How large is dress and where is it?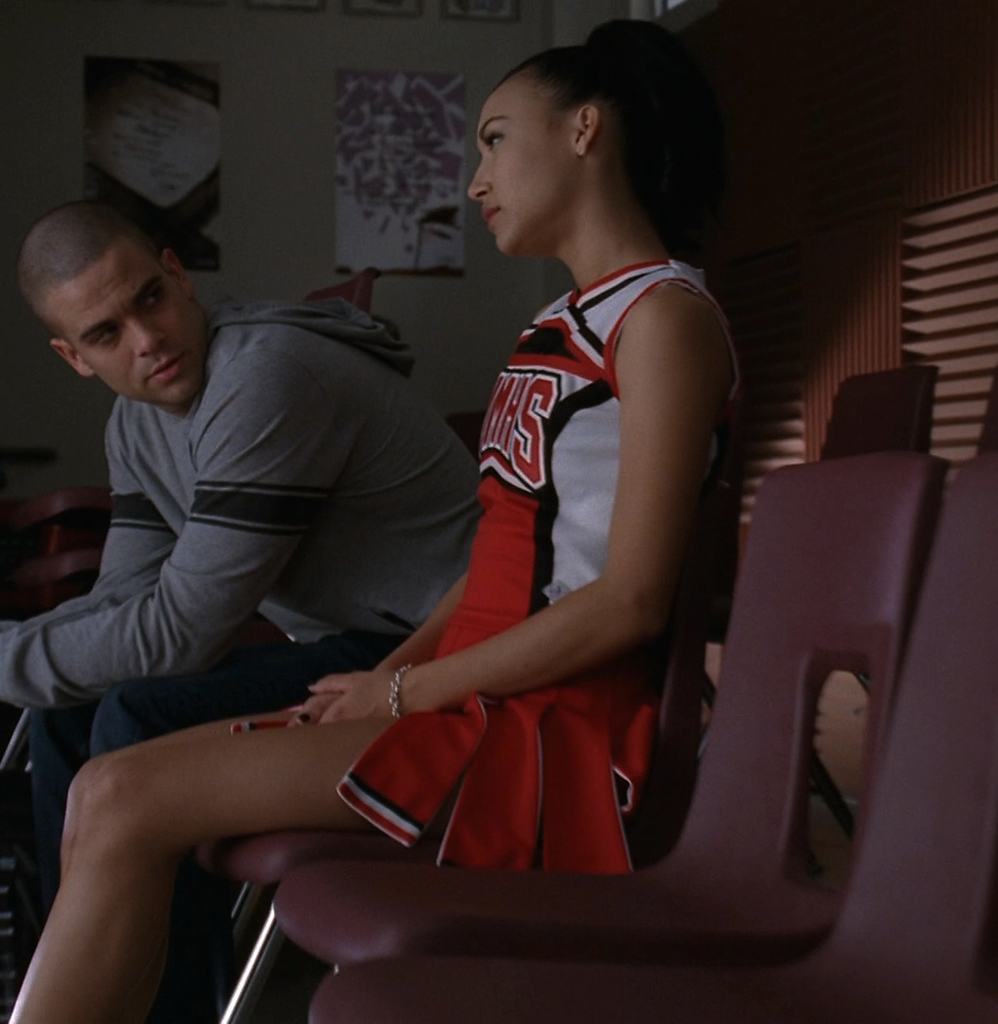
Bounding box: <region>374, 225, 741, 867</region>.
